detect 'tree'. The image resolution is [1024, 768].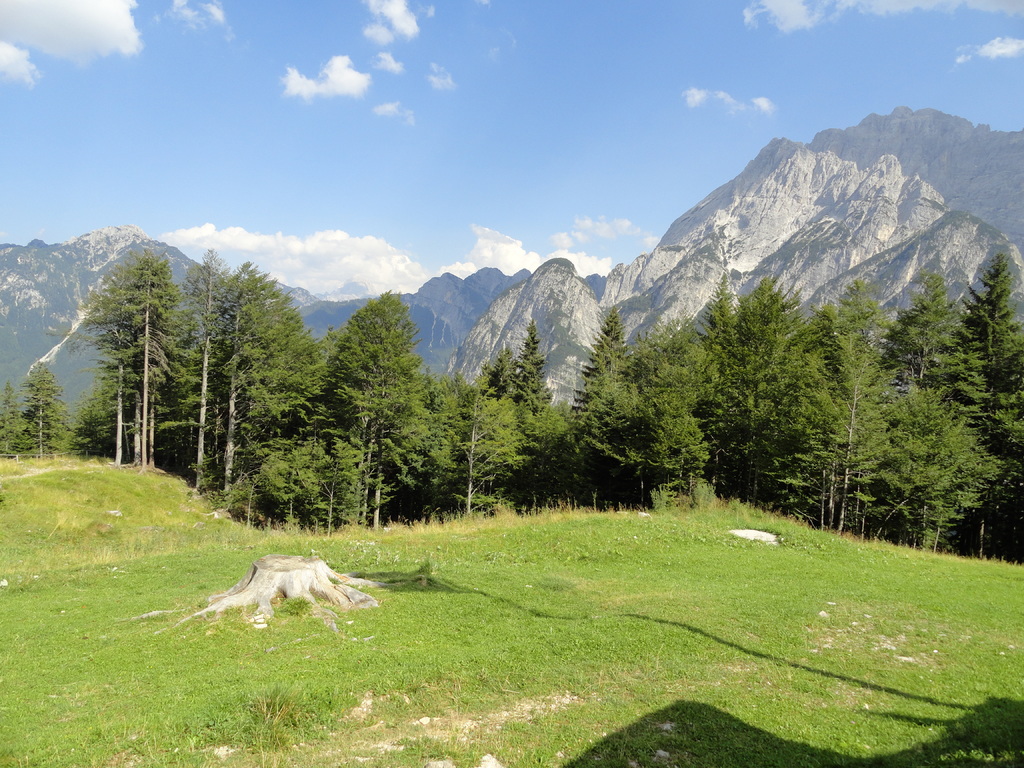
select_region(719, 270, 808, 503).
